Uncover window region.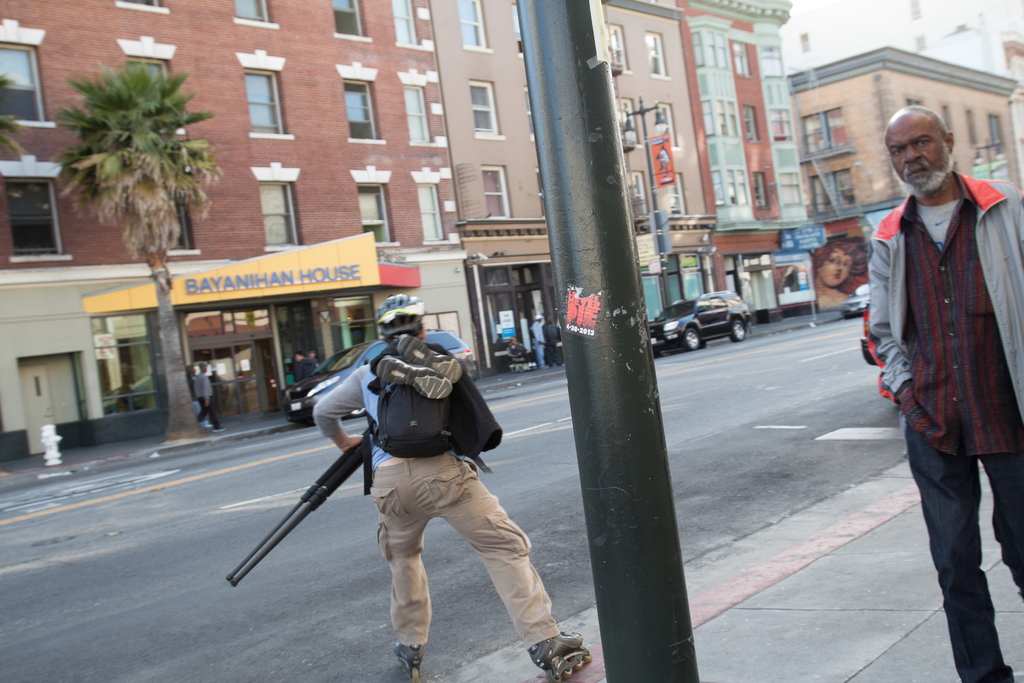
Uncovered: select_region(0, 152, 65, 268).
